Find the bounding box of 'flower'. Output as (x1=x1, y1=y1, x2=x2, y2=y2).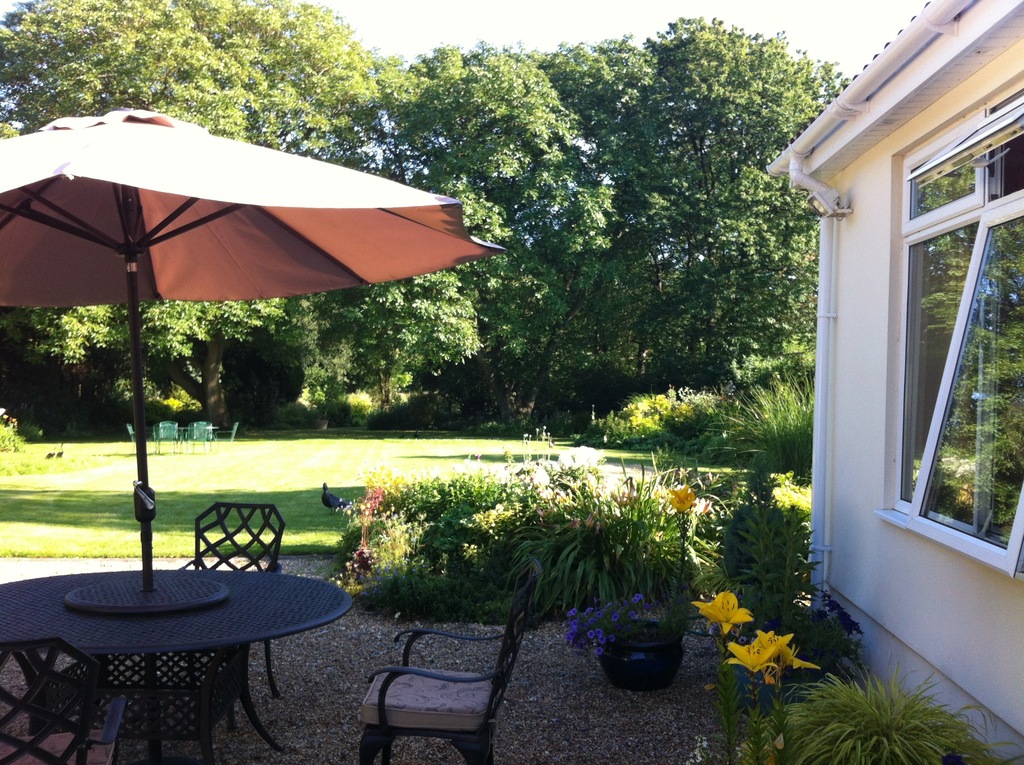
(x1=664, y1=486, x2=700, y2=512).
